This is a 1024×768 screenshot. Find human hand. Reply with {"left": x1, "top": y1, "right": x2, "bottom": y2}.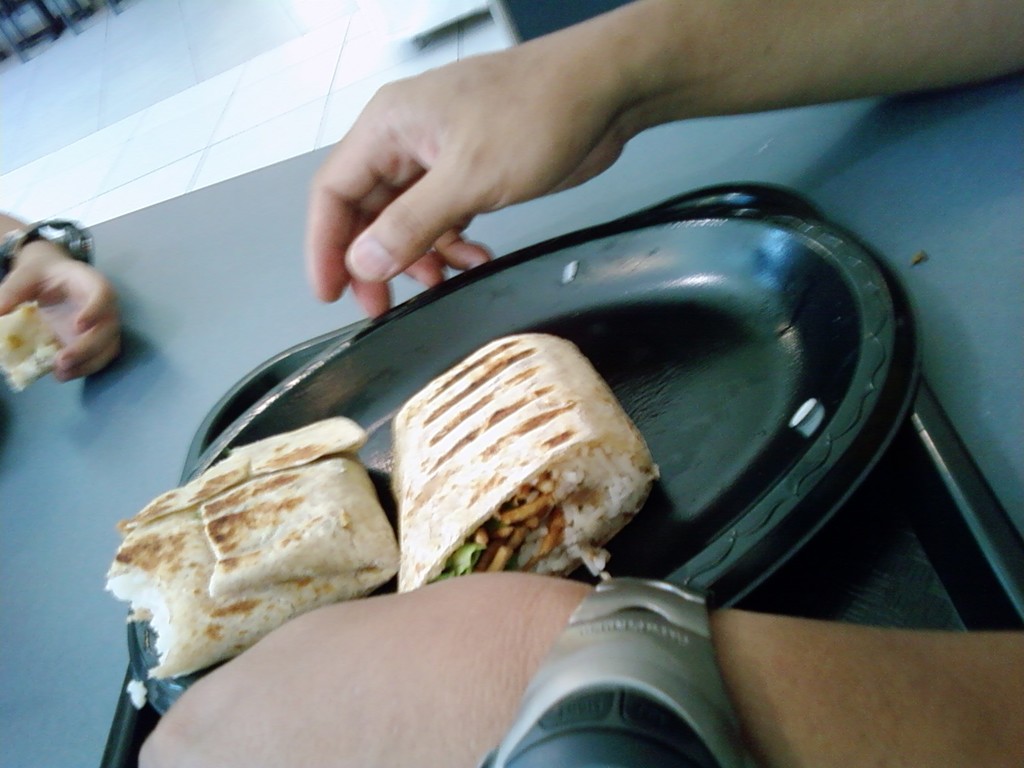
{"left": 0, "top": 239, "right": 124, "bottom": 384}.
